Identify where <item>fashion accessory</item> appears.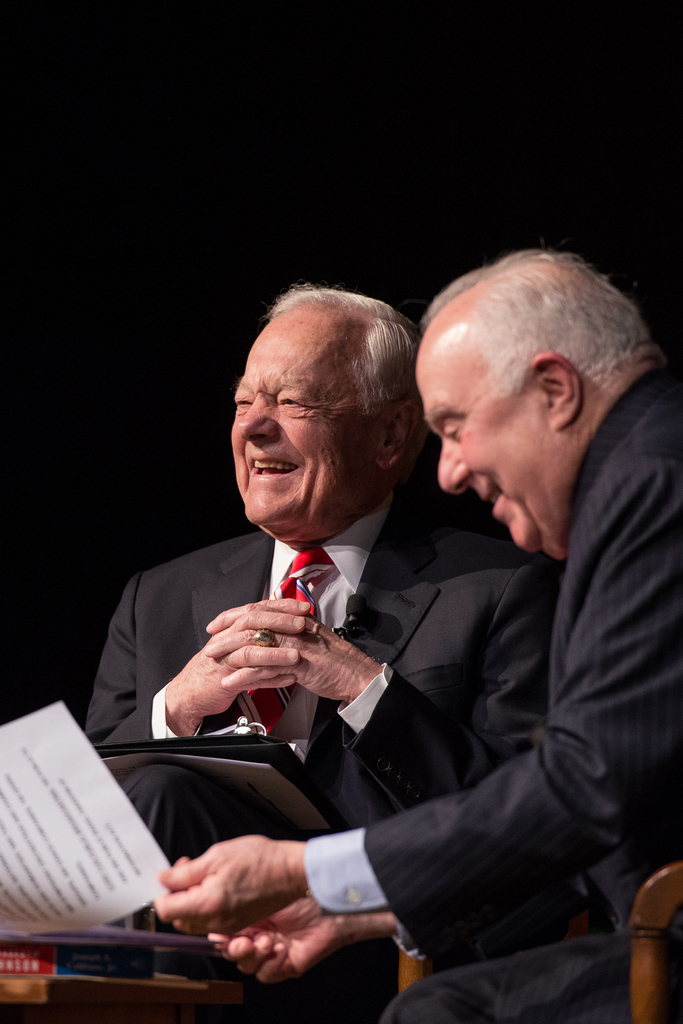
Appears at {"left": 254, "top": 629, "right": 272, "bottom": 648}.
